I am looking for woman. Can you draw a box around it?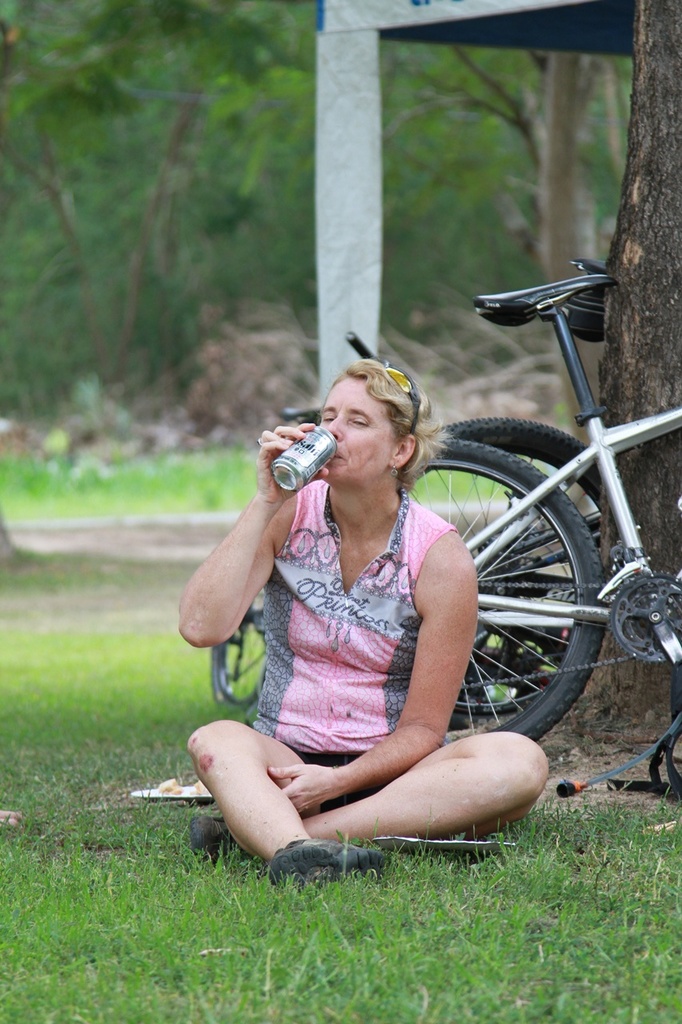
Sure, the bounding box is <box>188,315,578,898</box>.
